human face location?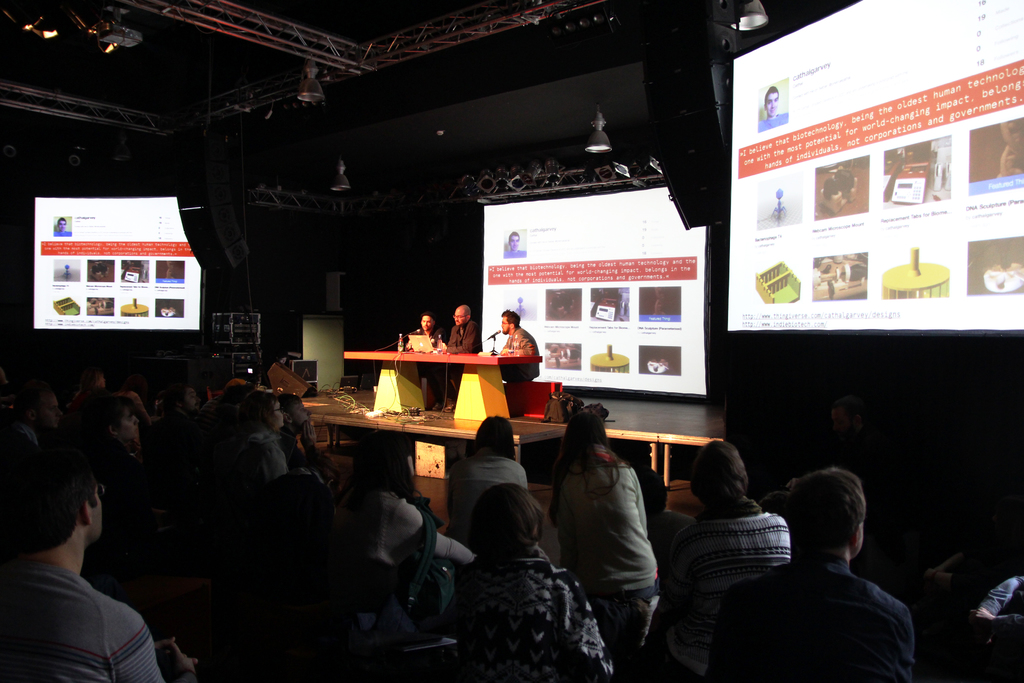
region(58, 217, 66, 231)
